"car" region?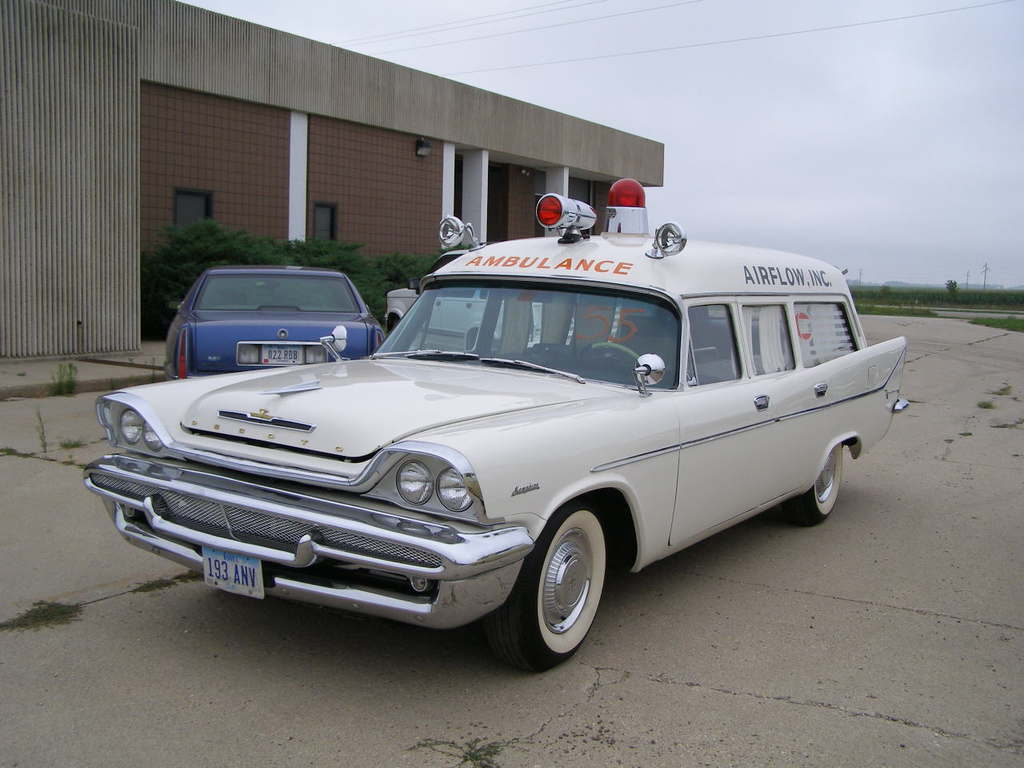
[383,245,583,351]
